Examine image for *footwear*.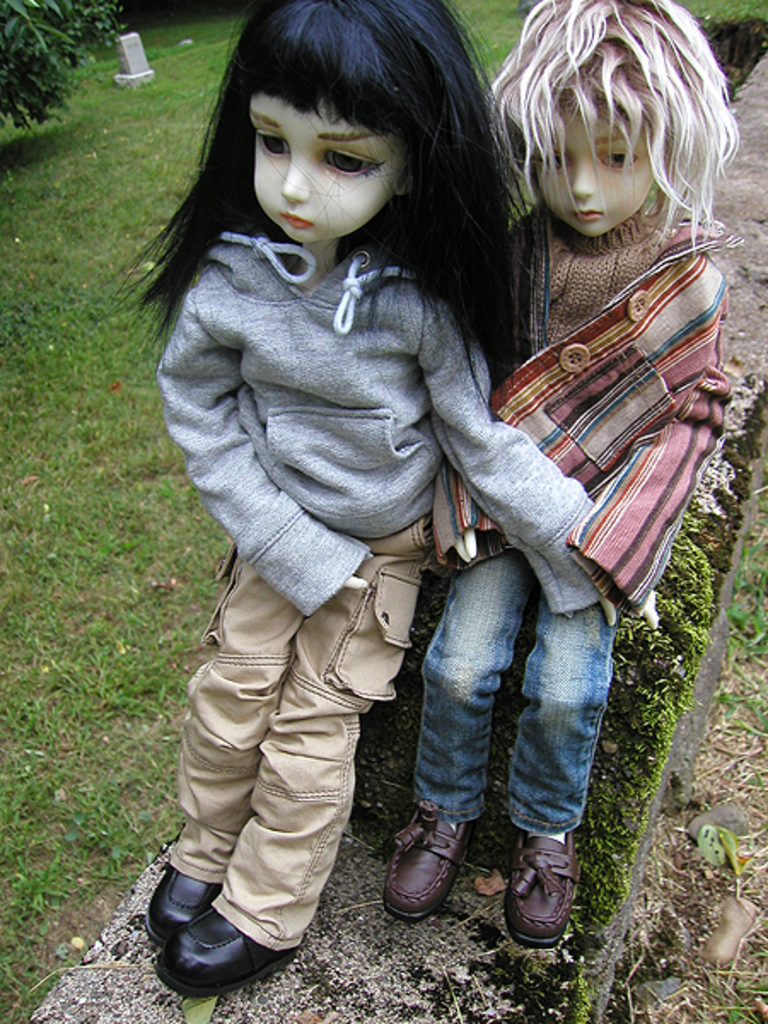
Examination result: box=[150, 905, 297, 1005].
